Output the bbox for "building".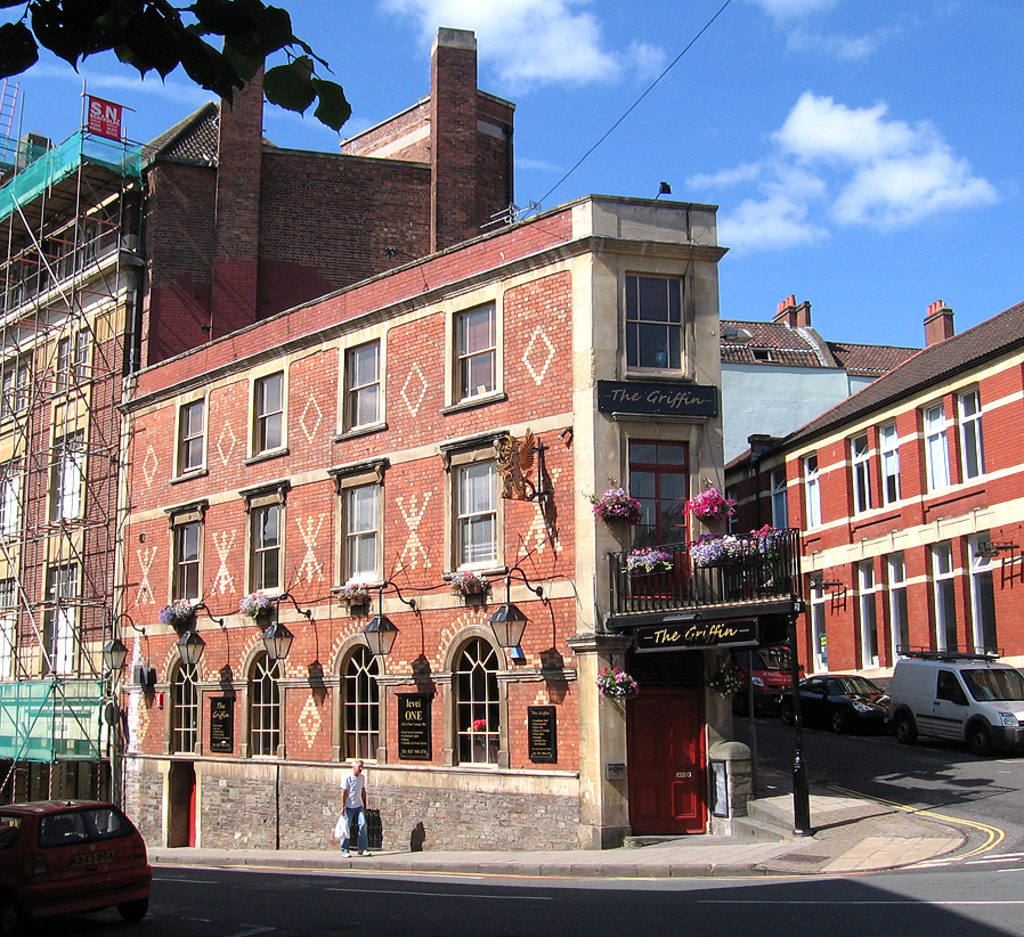
<region>120, 194, 731, 855</region>.
